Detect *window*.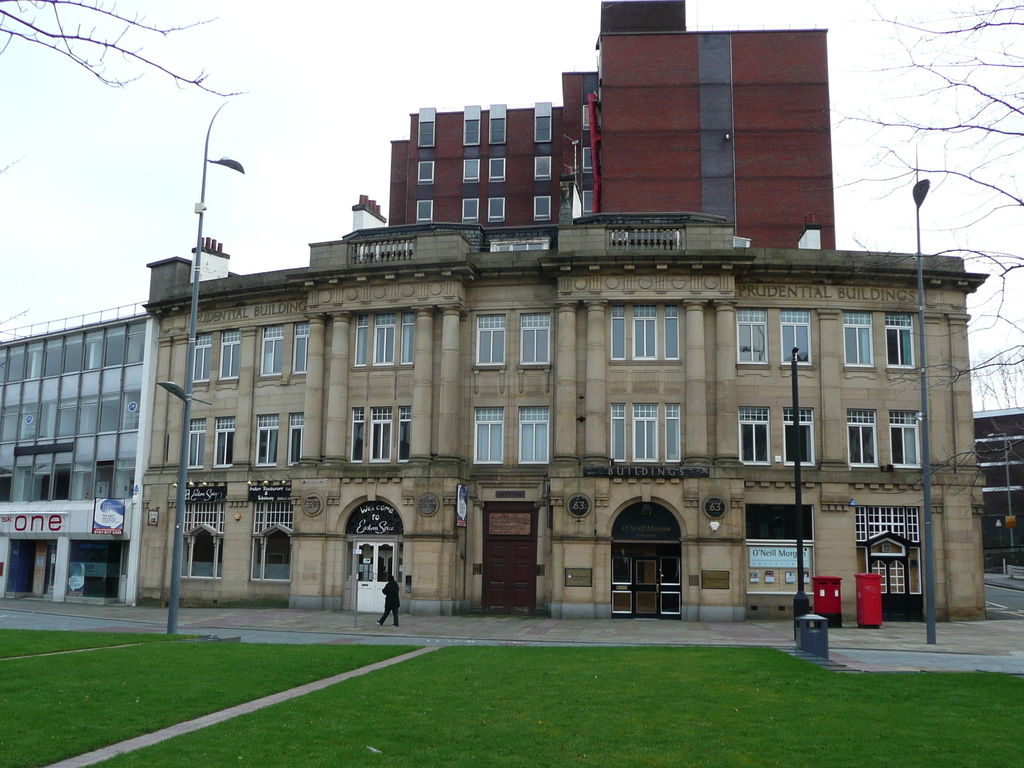
Detected at 887, 317, 916, 372.
